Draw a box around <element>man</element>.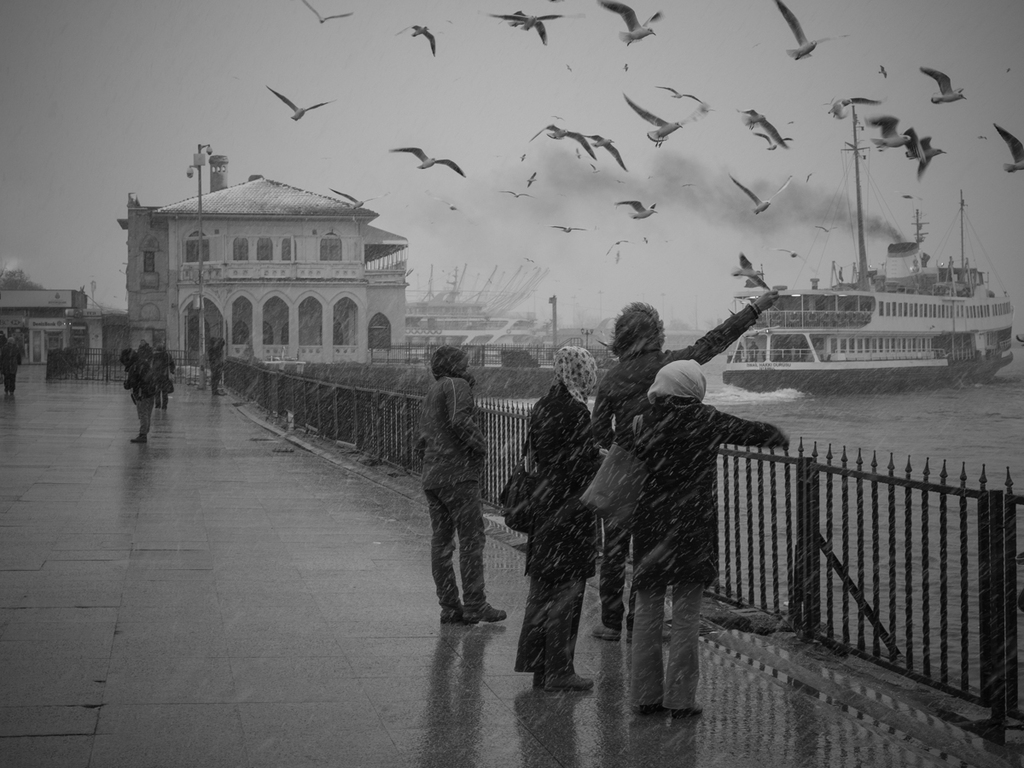
x1=210 y1=336 x2=226 y2=398.
